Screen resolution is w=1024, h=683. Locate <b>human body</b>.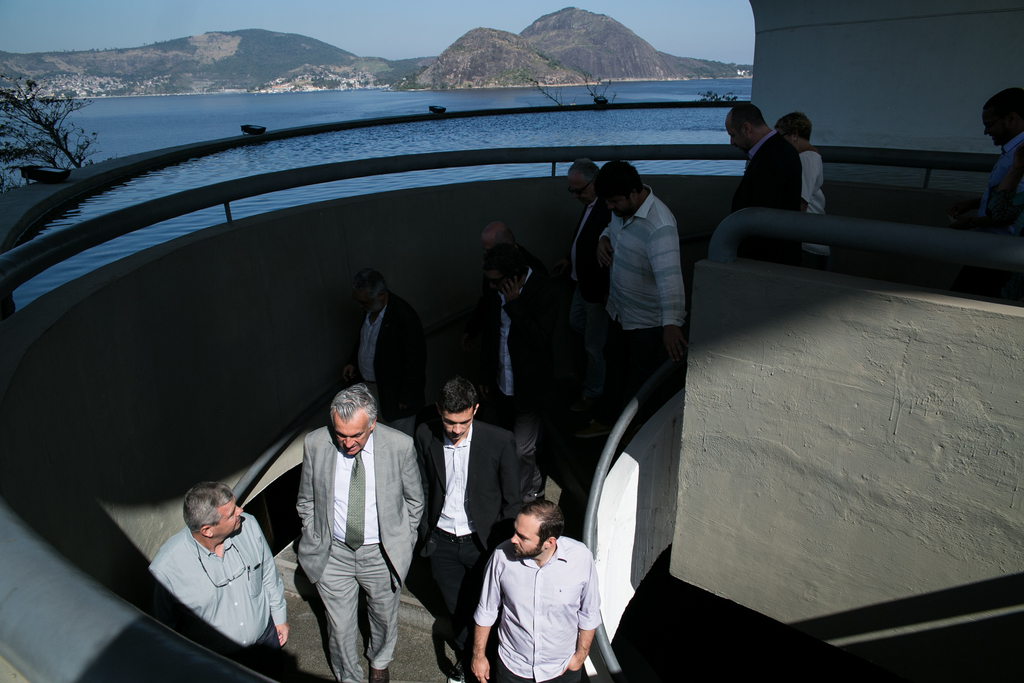
BBox(774, 111, 822, 258).
